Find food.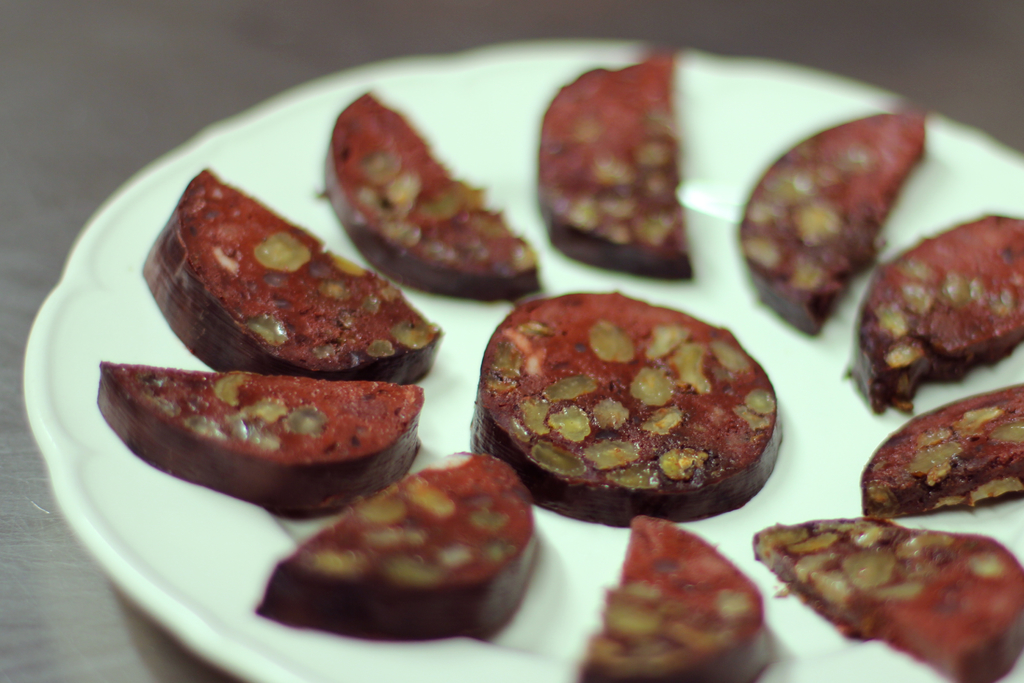
[139, 165, 445, 388].
